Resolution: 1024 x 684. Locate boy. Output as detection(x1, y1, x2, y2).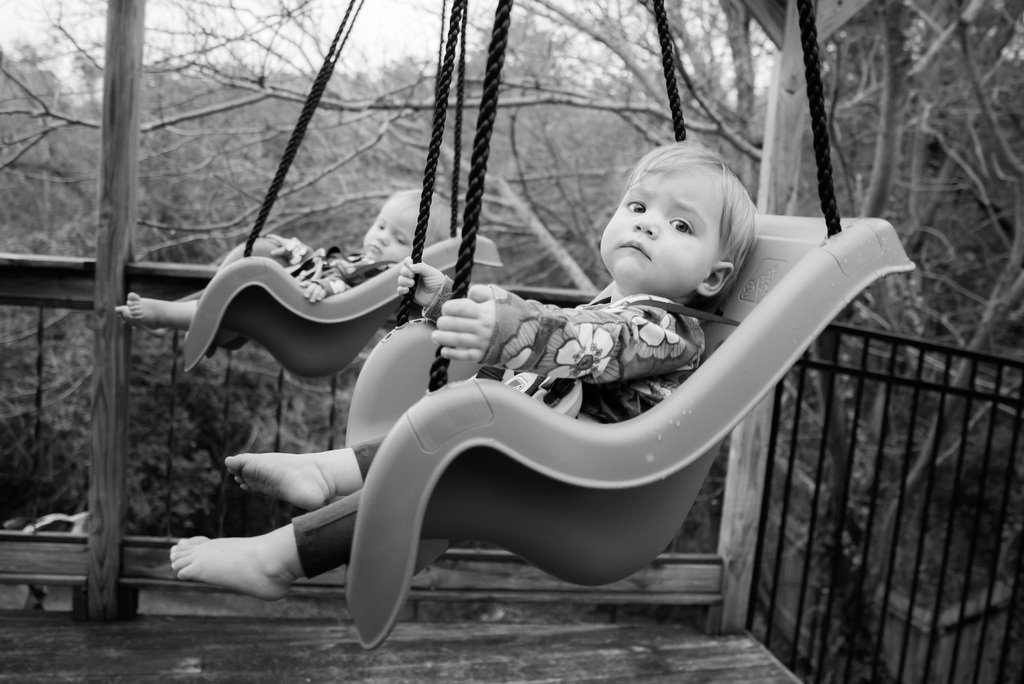
detection(115, 188, 451, 329).
